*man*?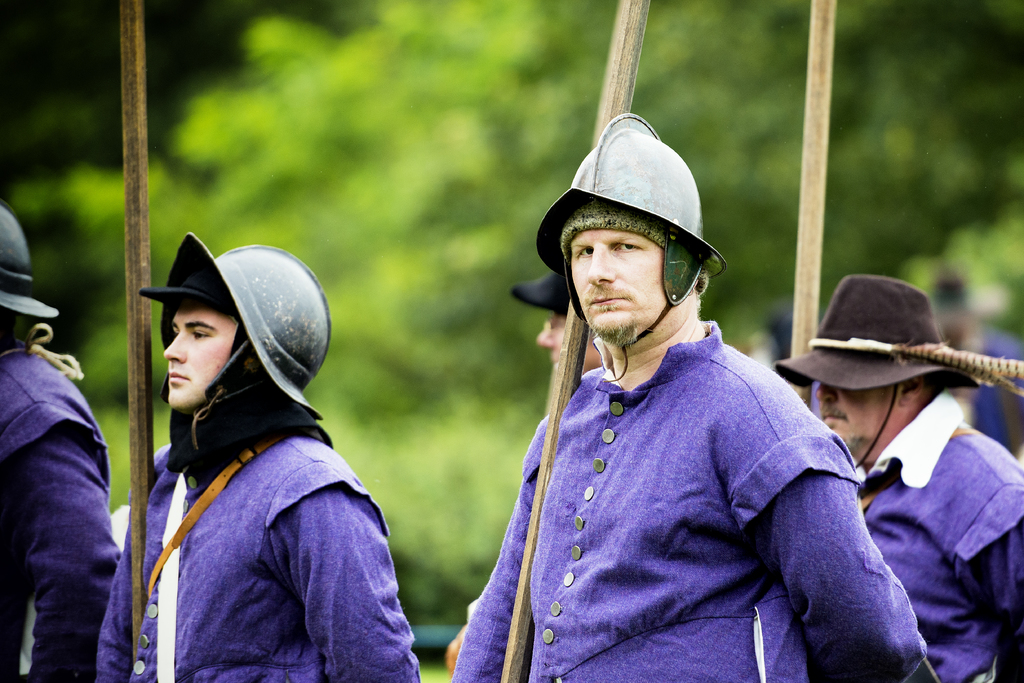
rect(439, 126, 919, 676)
